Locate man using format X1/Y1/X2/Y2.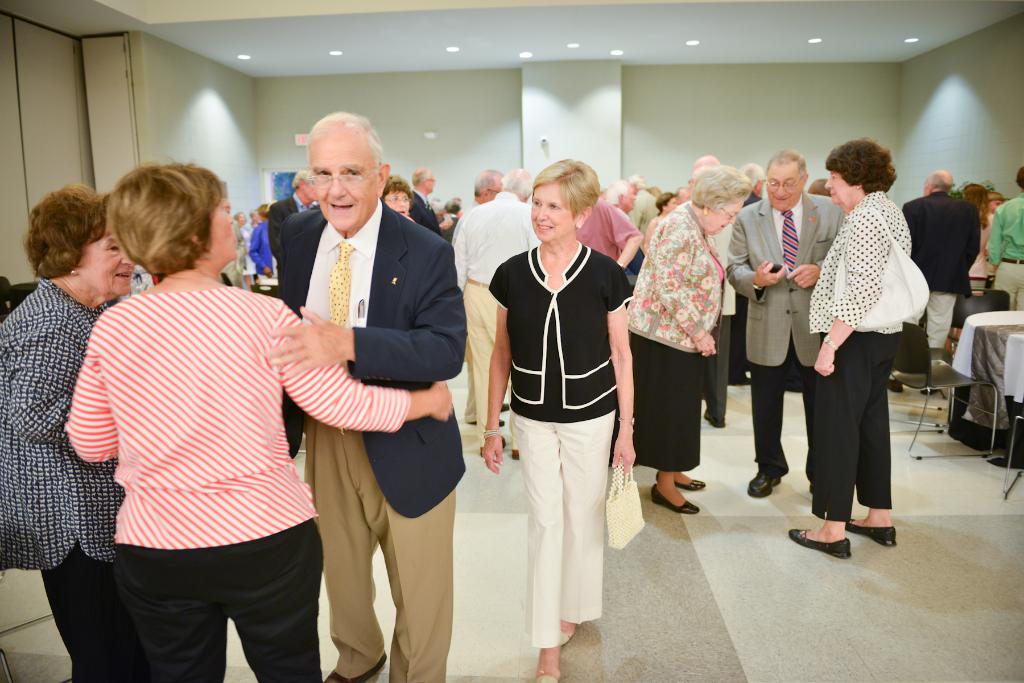
678/187/693/204.
